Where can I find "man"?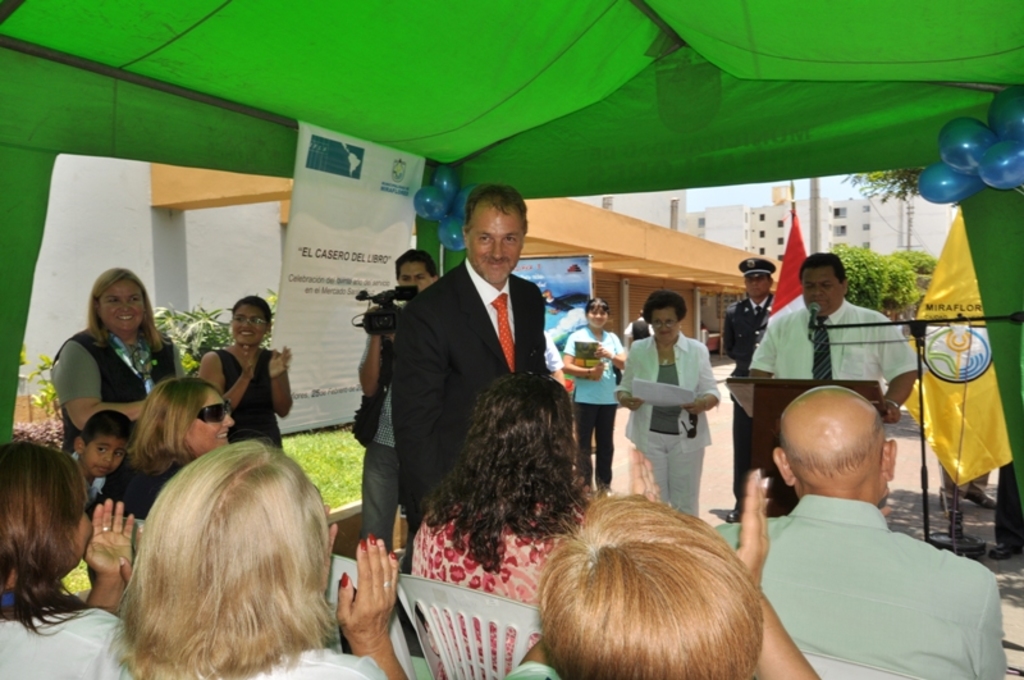
You can find it at 748,251,916,428.
